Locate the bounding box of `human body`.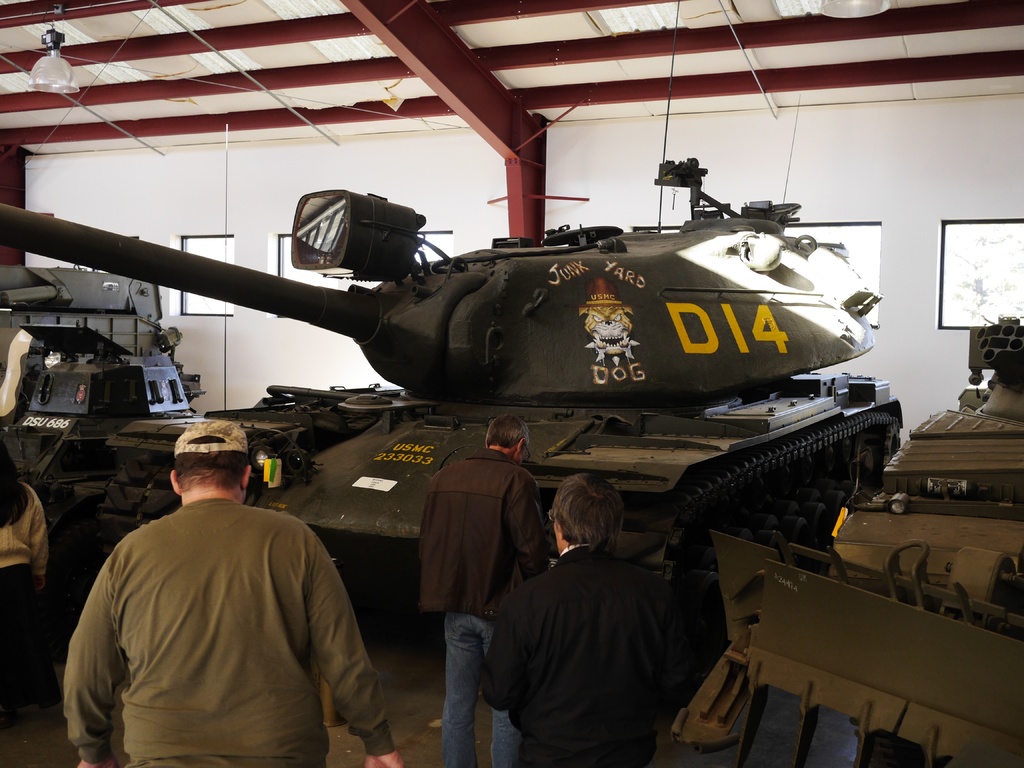
Bounding box: (419,412,556,765).
